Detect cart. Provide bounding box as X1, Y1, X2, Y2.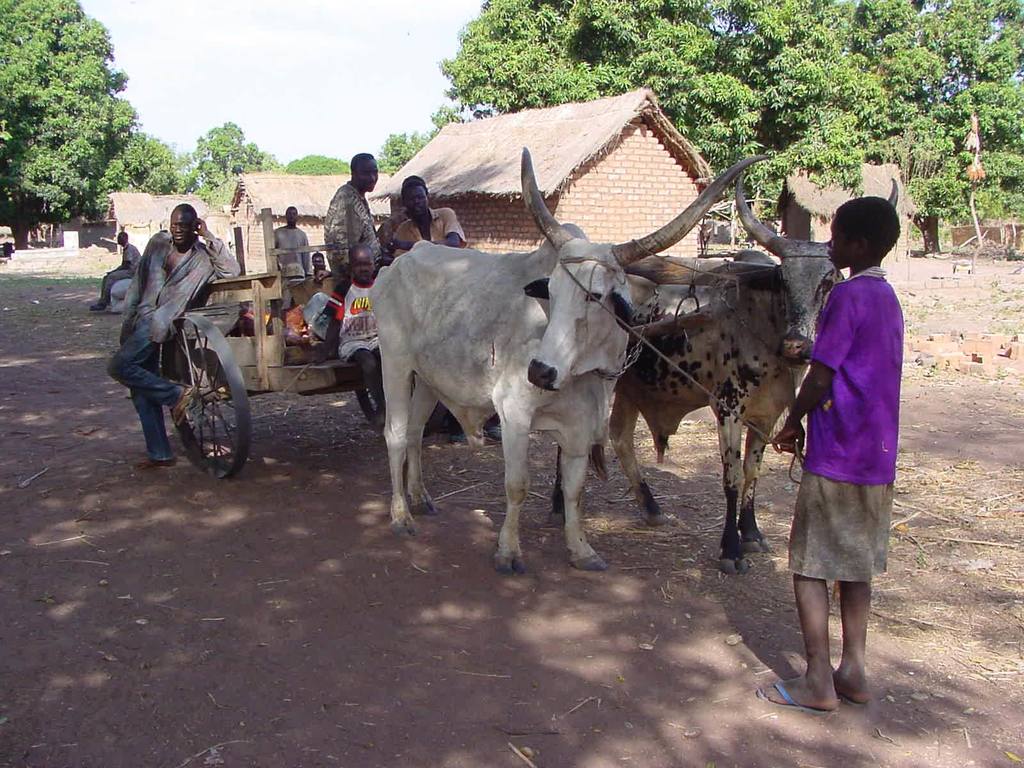
163, 204, 780, 478.
